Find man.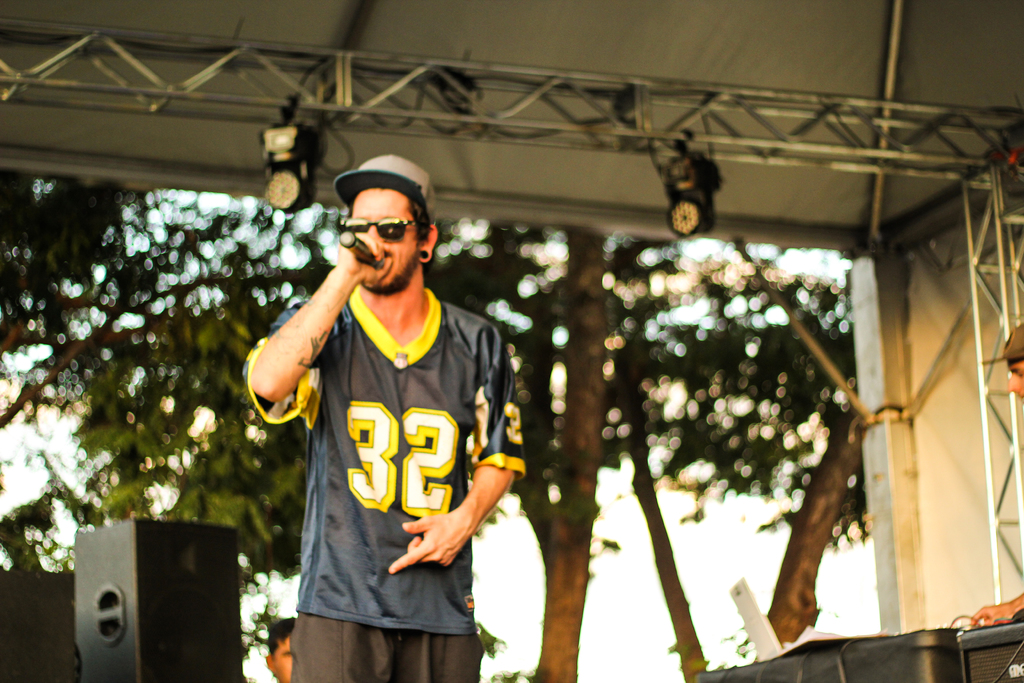
{"left": 243, "top": 152, "right": 527, "bottom": 682}.
